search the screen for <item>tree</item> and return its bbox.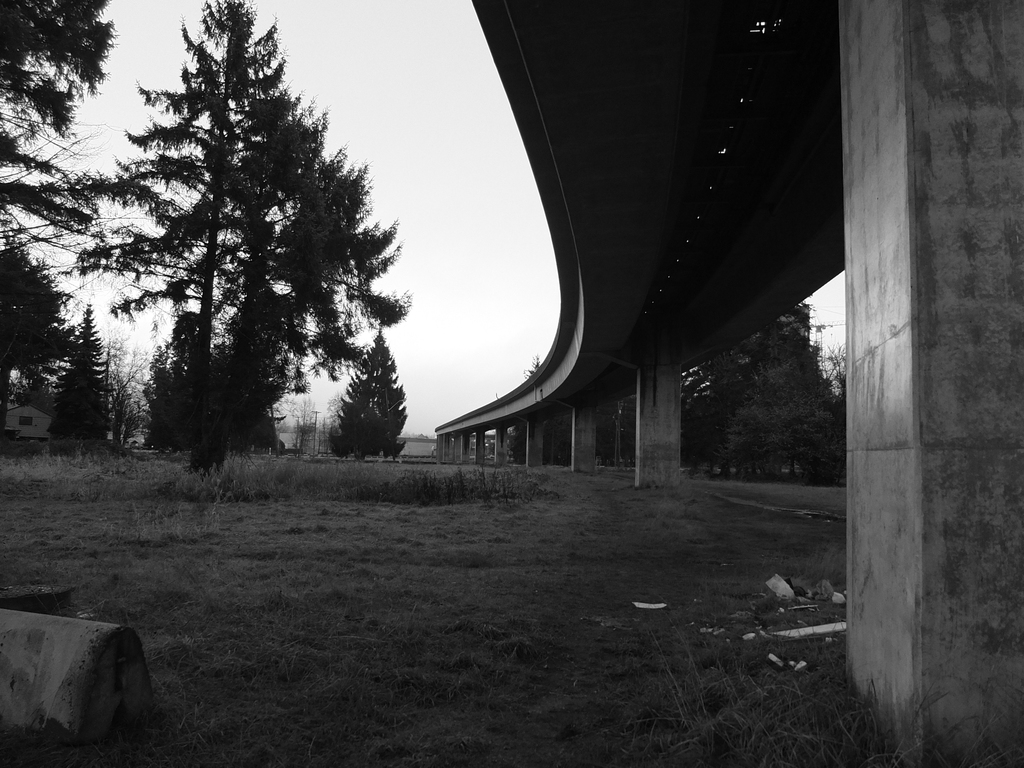
Found: l=44, t=302, r=104, b=457.
